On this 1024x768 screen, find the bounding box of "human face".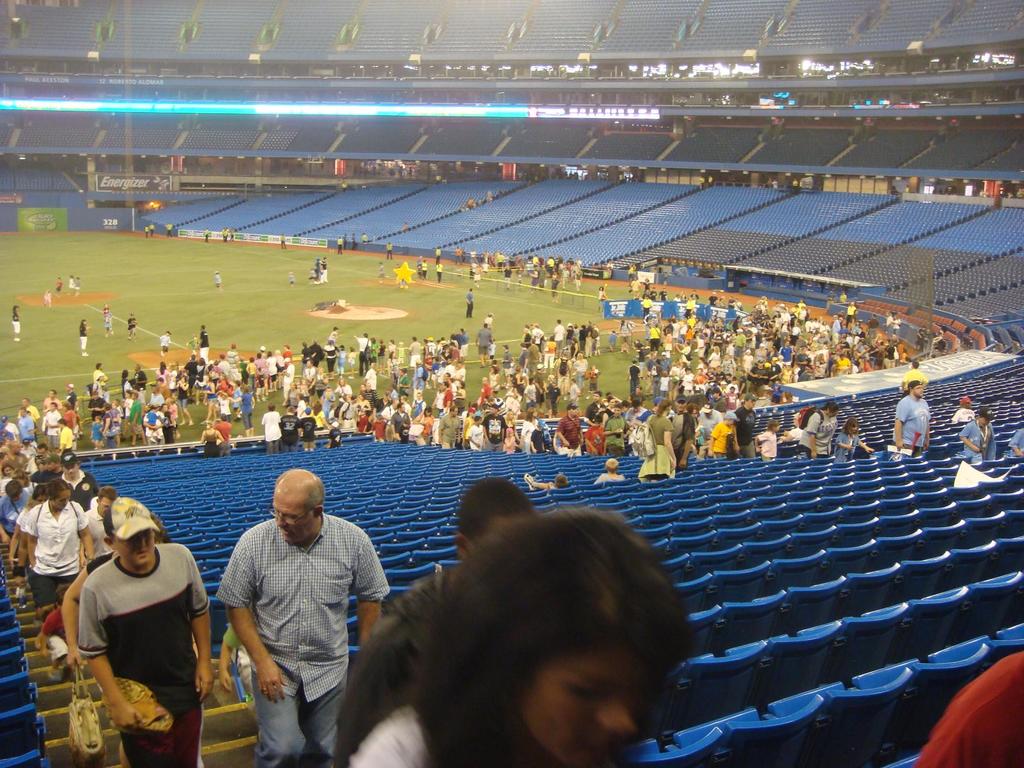
Bounding box: rect(612, 410, 619, 412).
